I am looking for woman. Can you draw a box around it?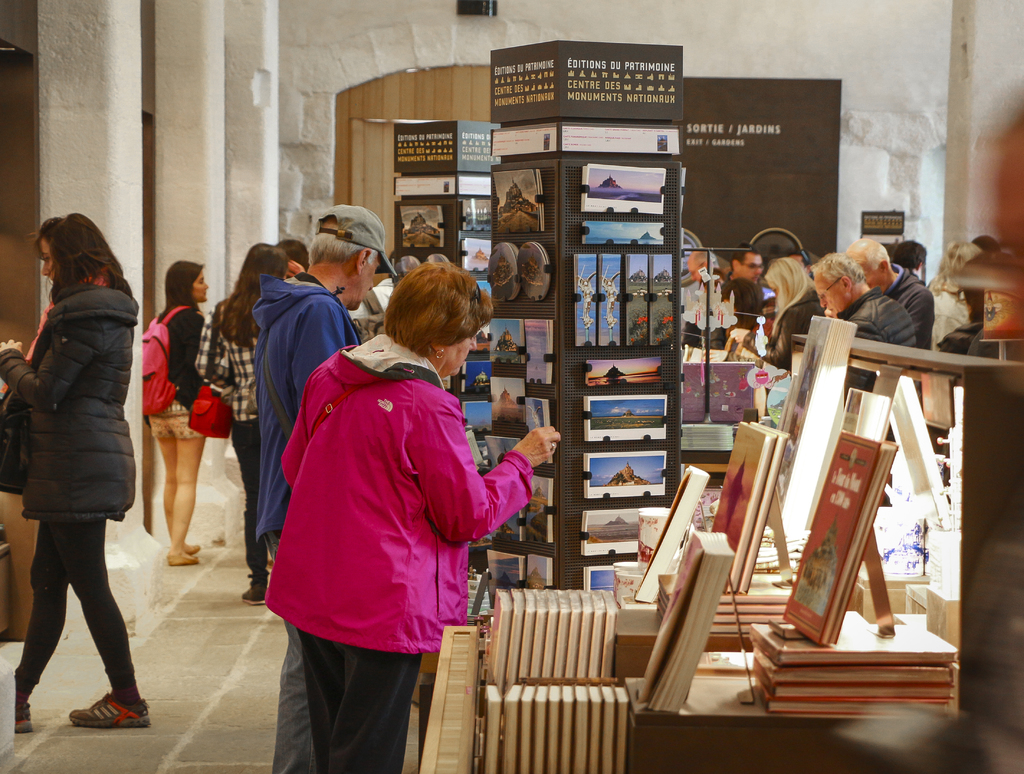
Sure, the bounding box is bbox=(144, 257, 211, 568).
